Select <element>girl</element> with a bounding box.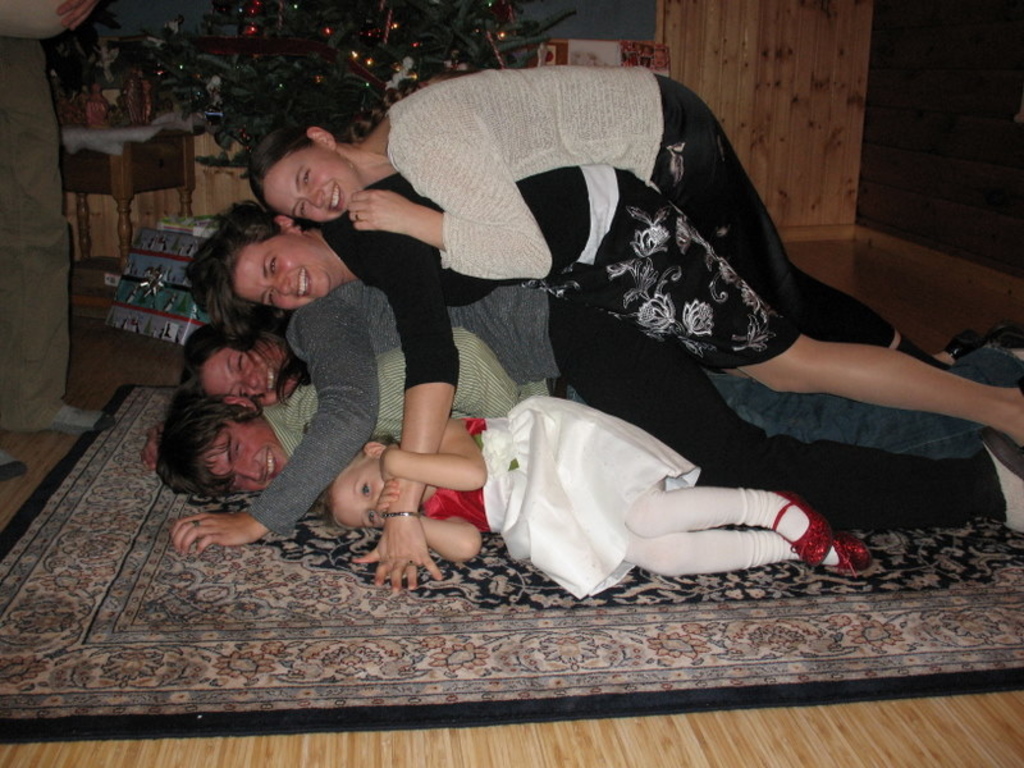
180:293:1000:539.
